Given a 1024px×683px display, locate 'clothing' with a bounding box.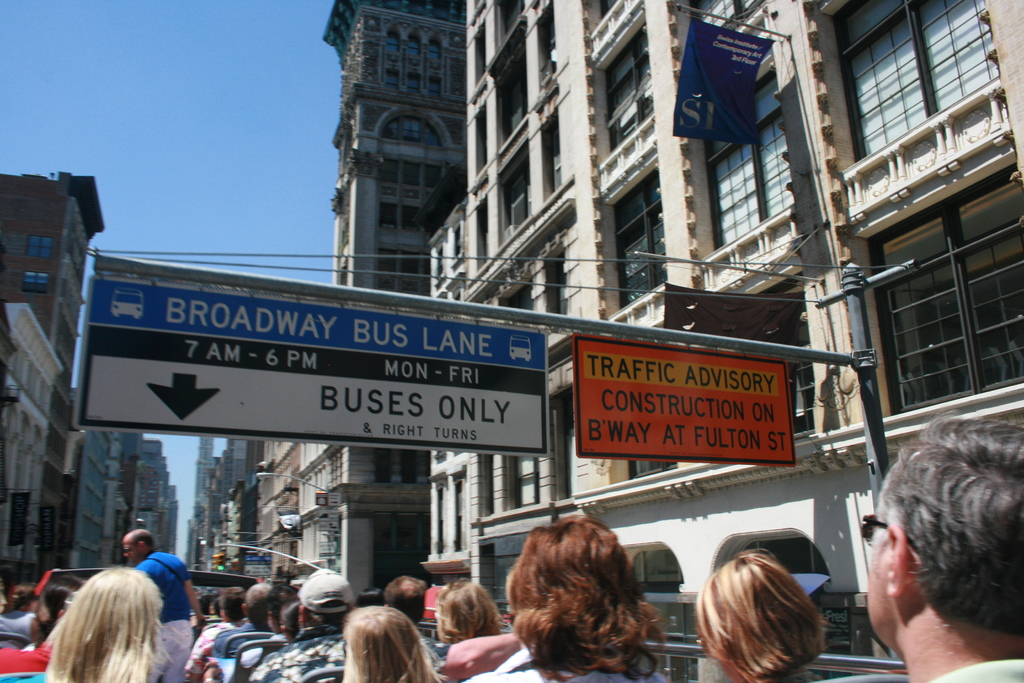
Located: BBox(182, 623, 253, 680).
